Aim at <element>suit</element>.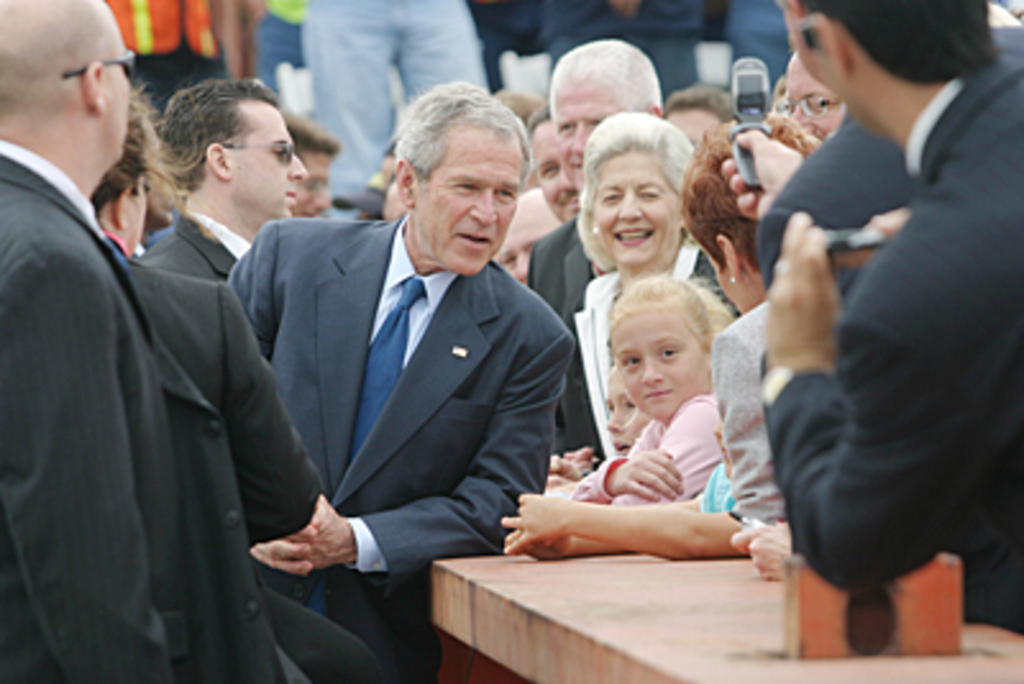
Aimed at (755,23,1021,425).
